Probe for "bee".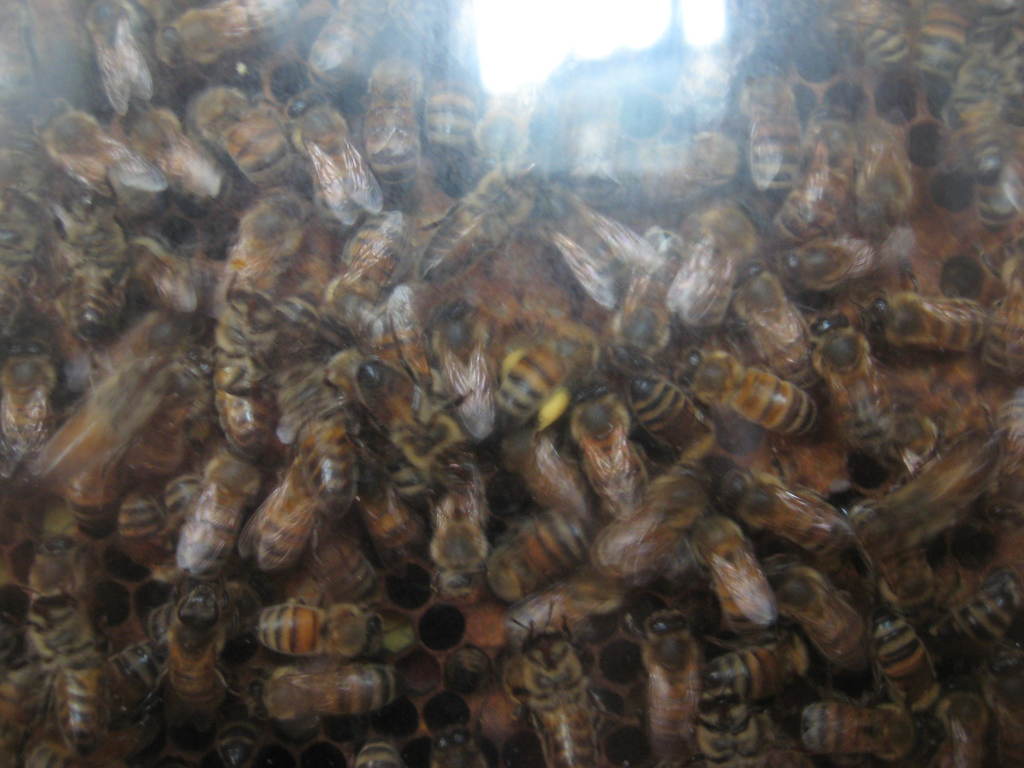
Probe result: {"x1": 214, "y1": 282, "x2": 277, "y2": 470}.
